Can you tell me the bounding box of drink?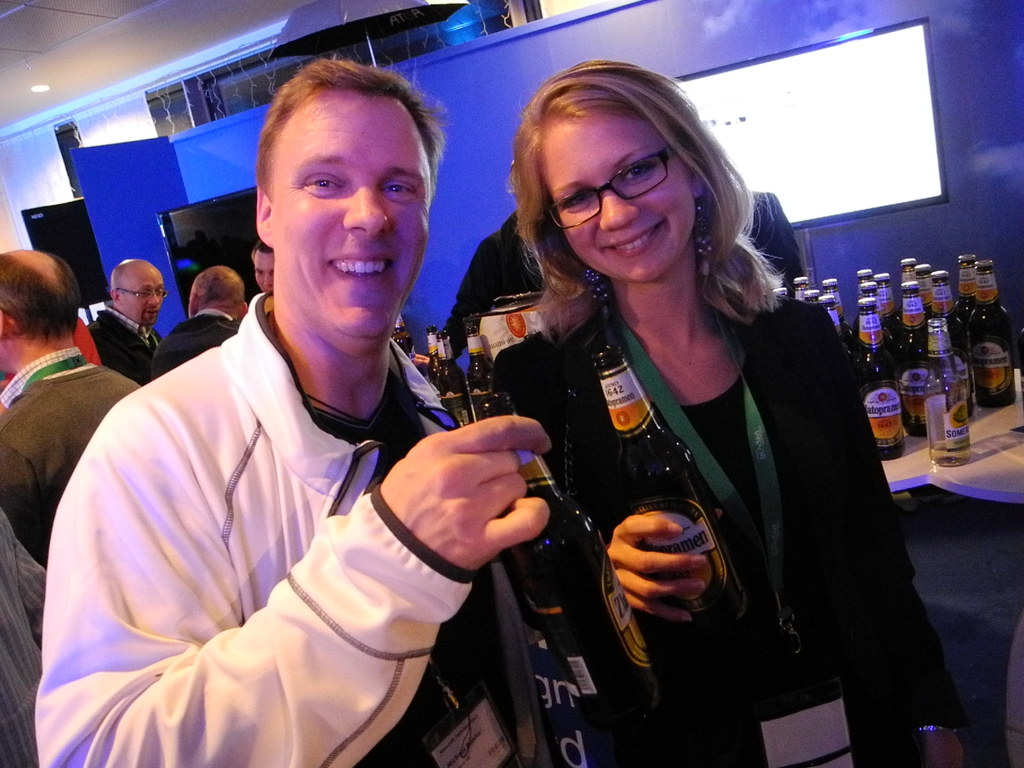
bbox=(586, 344, 750, 622).
